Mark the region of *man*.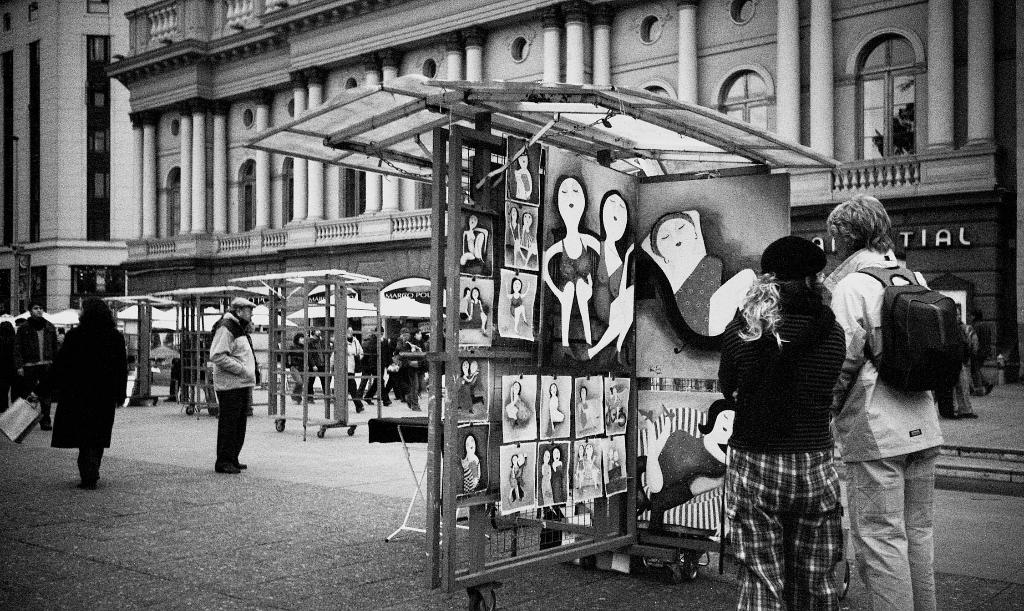
Region: 14 295 59 427.
